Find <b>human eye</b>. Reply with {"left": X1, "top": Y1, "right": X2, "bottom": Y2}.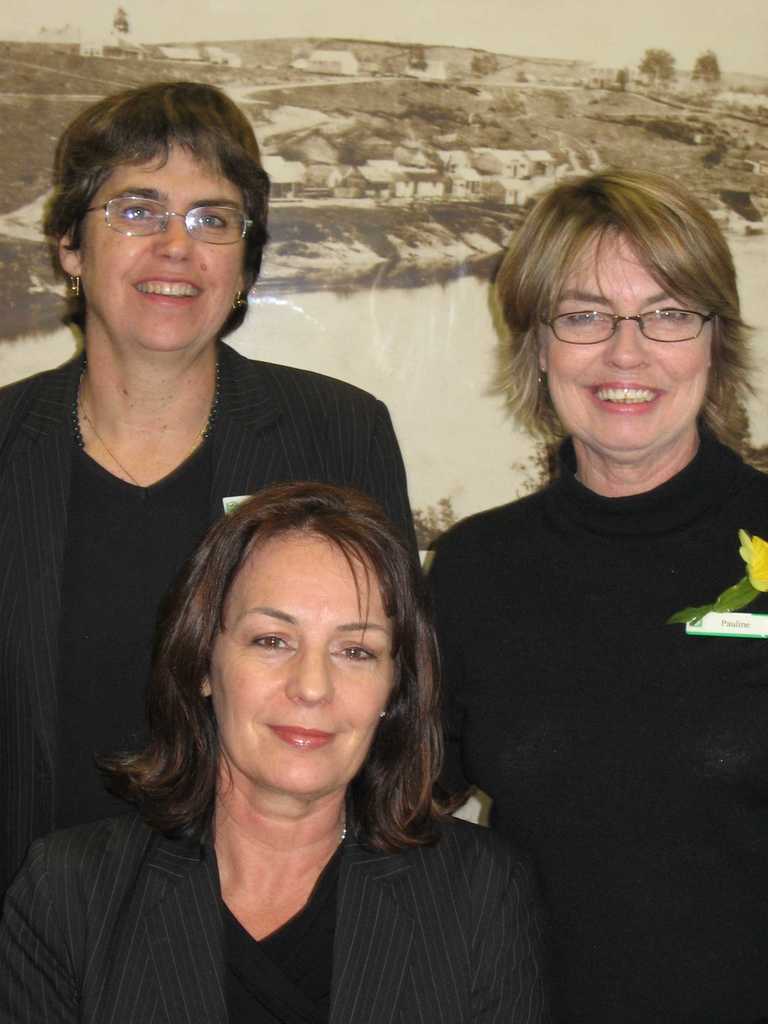
{"left": 331, "top": 640, "right": 381, "bottom": 664}.
